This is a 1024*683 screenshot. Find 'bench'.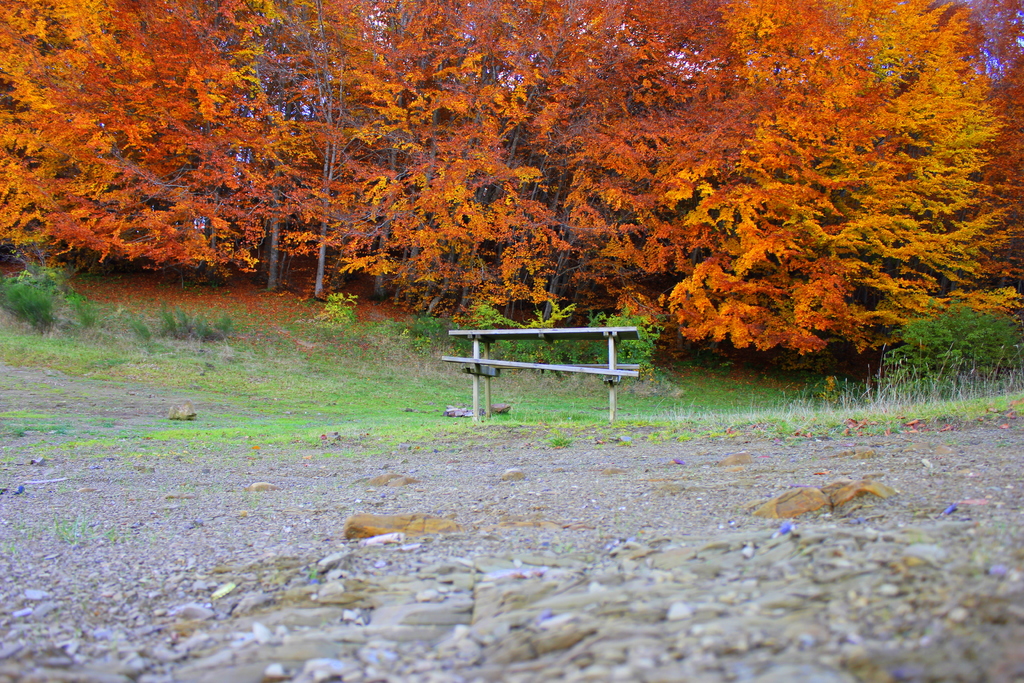
Bounding box: [x1=440, y1=315, x2=653, y2=423].
